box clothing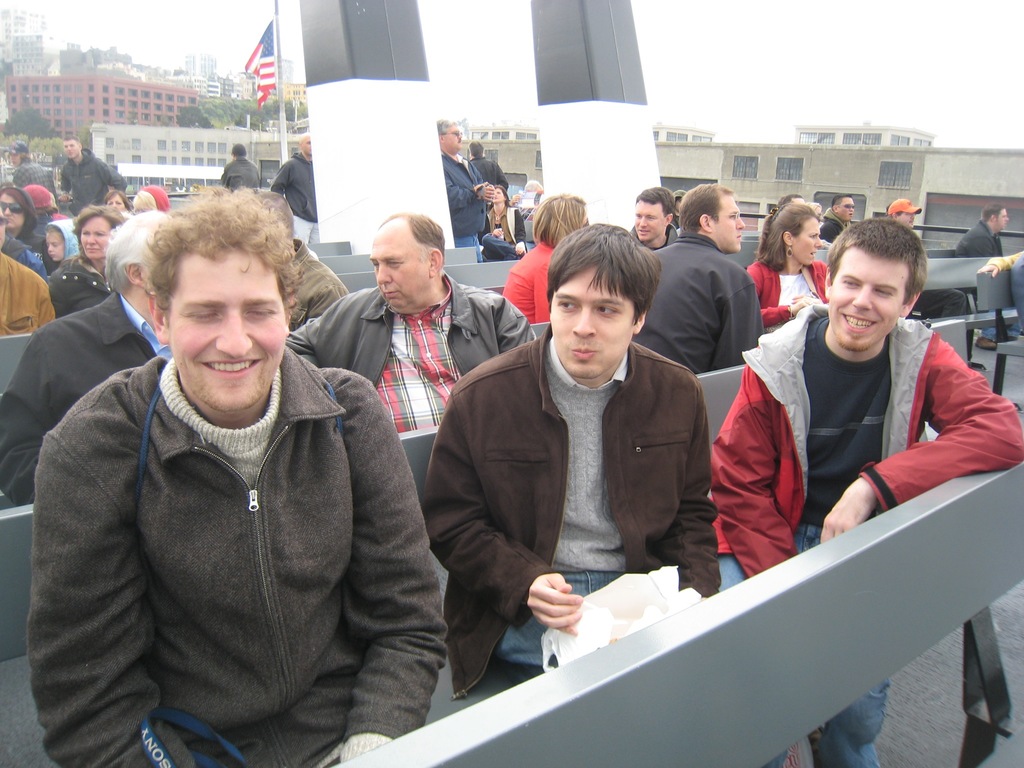
left=283, top=241, right=337, bottom=337
